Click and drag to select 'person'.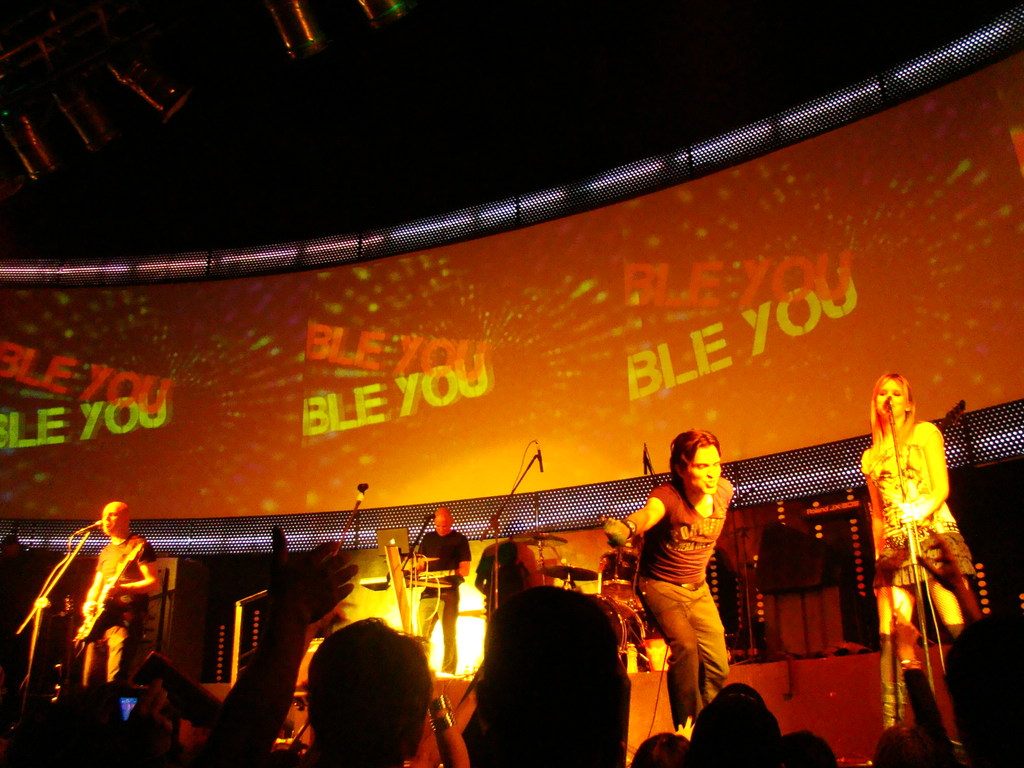
Selection: box(420, 506, 470, 677).
